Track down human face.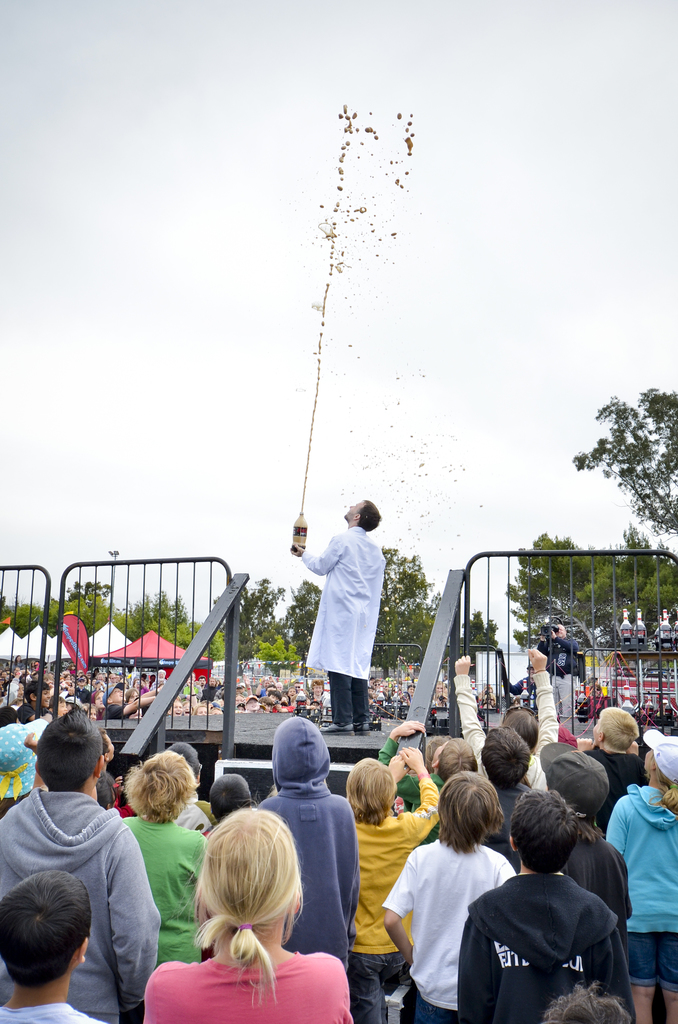
Tracked to BBox(15, 684, 22, 701).
